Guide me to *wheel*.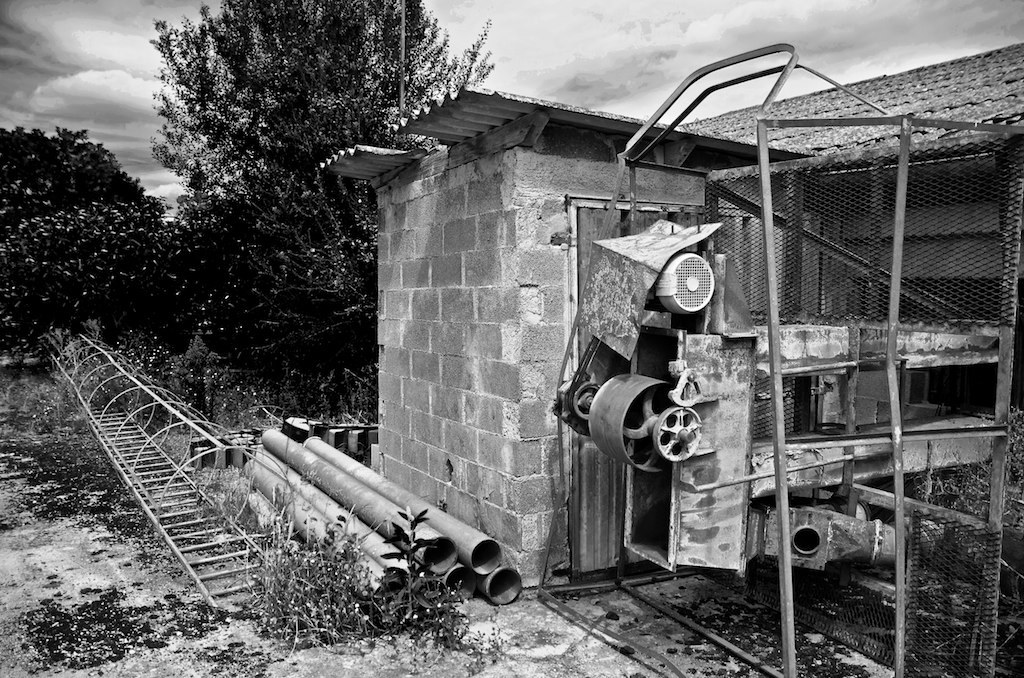
Guidance: (left=652, top=410, right=703, bottom=461).
